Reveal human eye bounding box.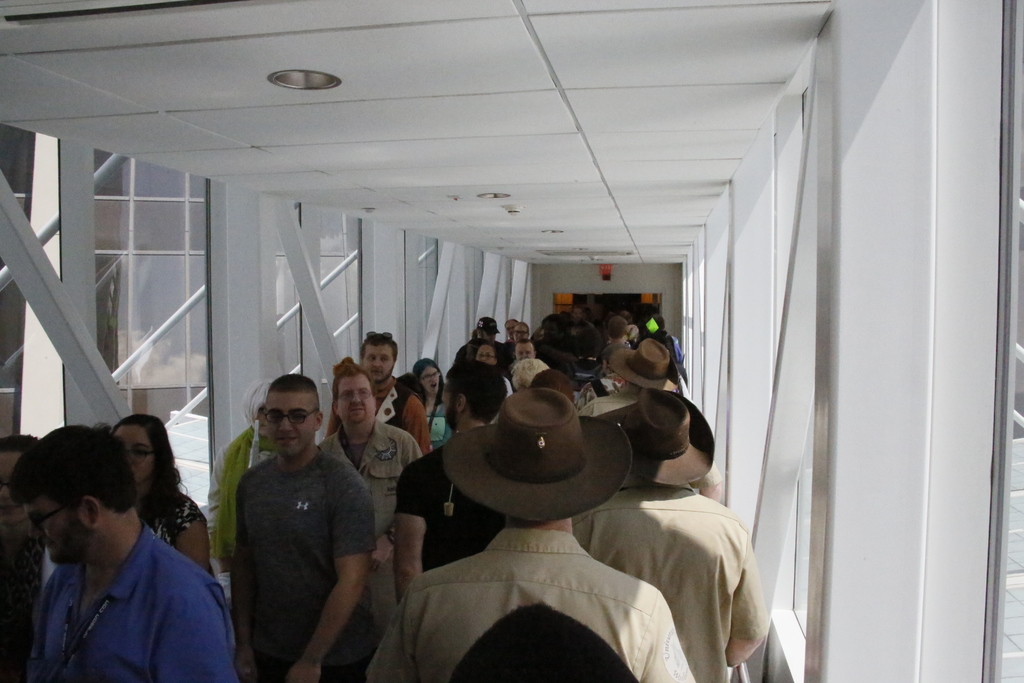
Revealed: Rect(484, 352, 492, 361).
